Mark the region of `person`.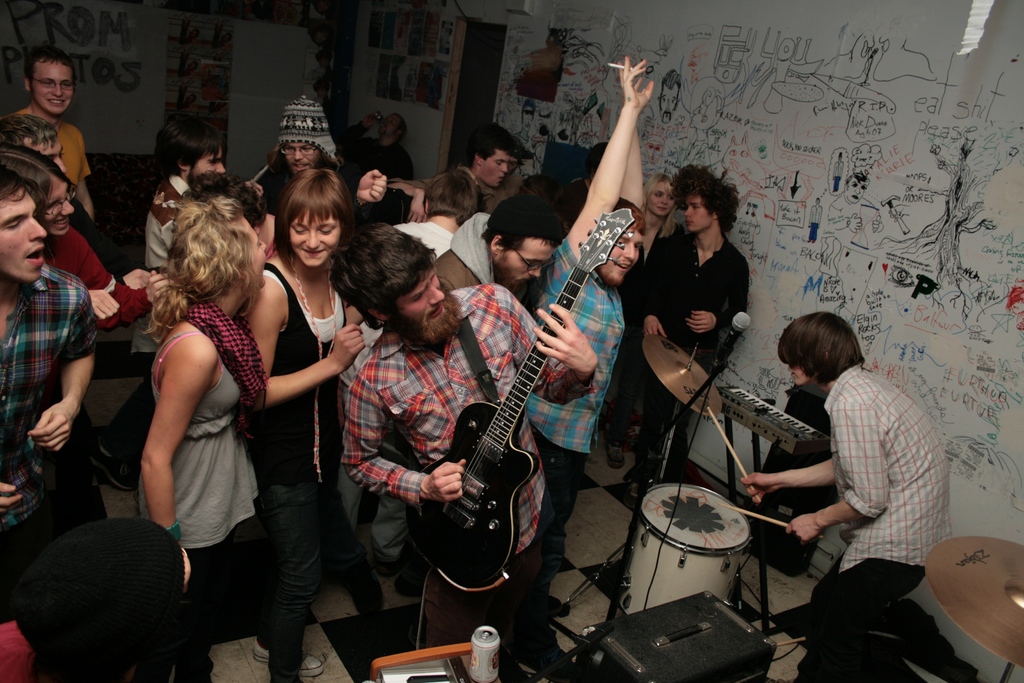
Region: 658/68/683/122.
